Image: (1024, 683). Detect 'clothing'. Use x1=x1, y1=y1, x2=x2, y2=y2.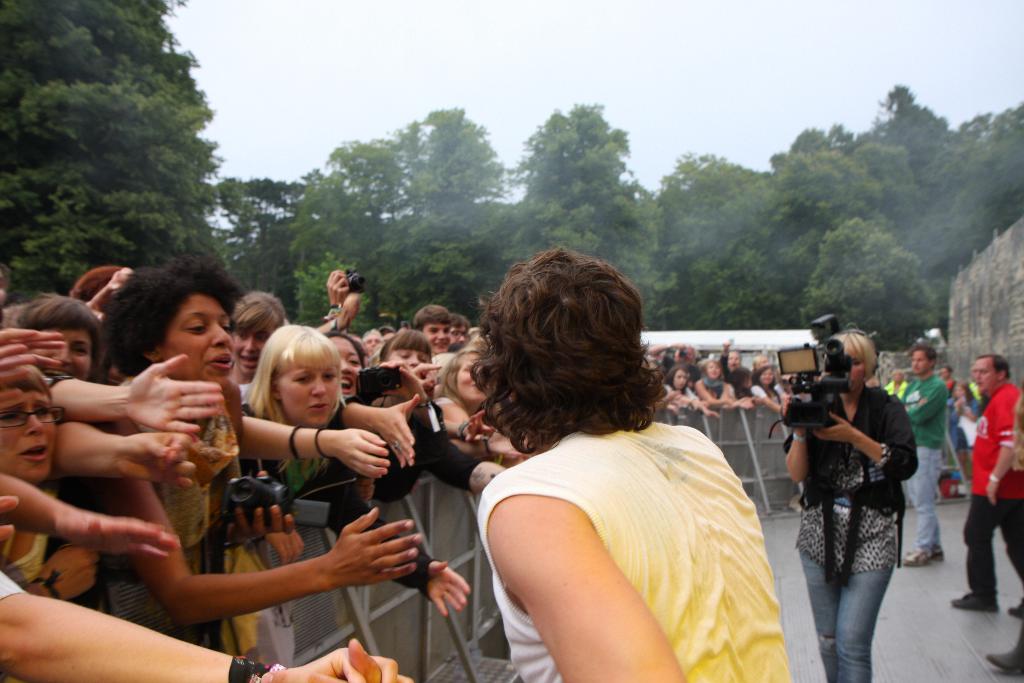
x1=474, y1=392, x2=811, y2=668.
